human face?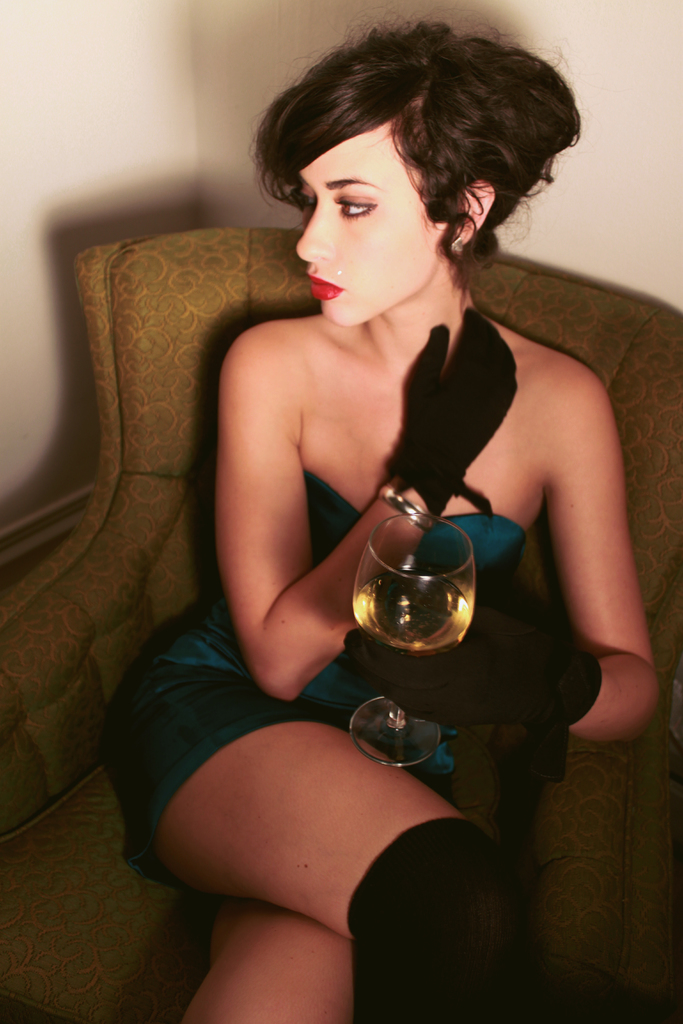
l=294, t=115, r=445, b=330
